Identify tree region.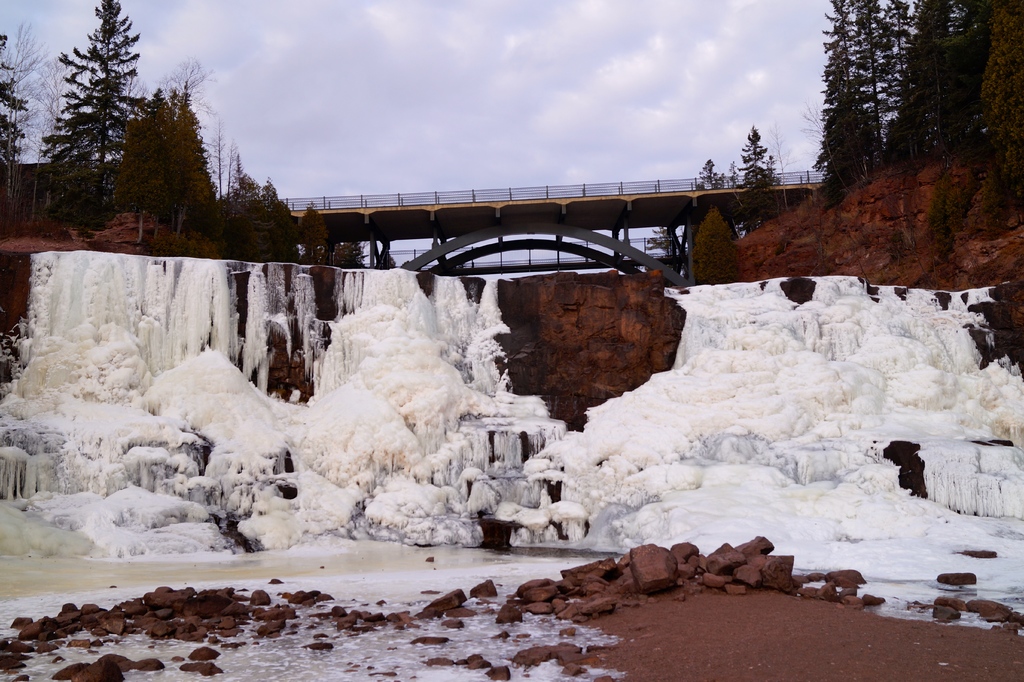
Region: BBox(157, 55, 222, 118).
